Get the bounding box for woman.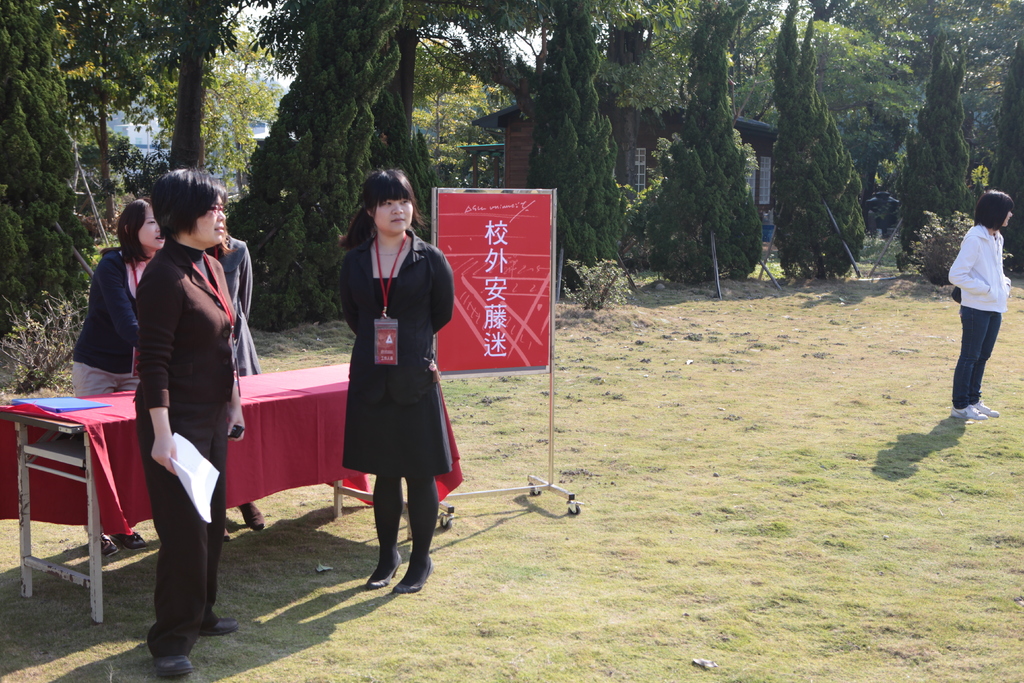
327,189,455,589.
